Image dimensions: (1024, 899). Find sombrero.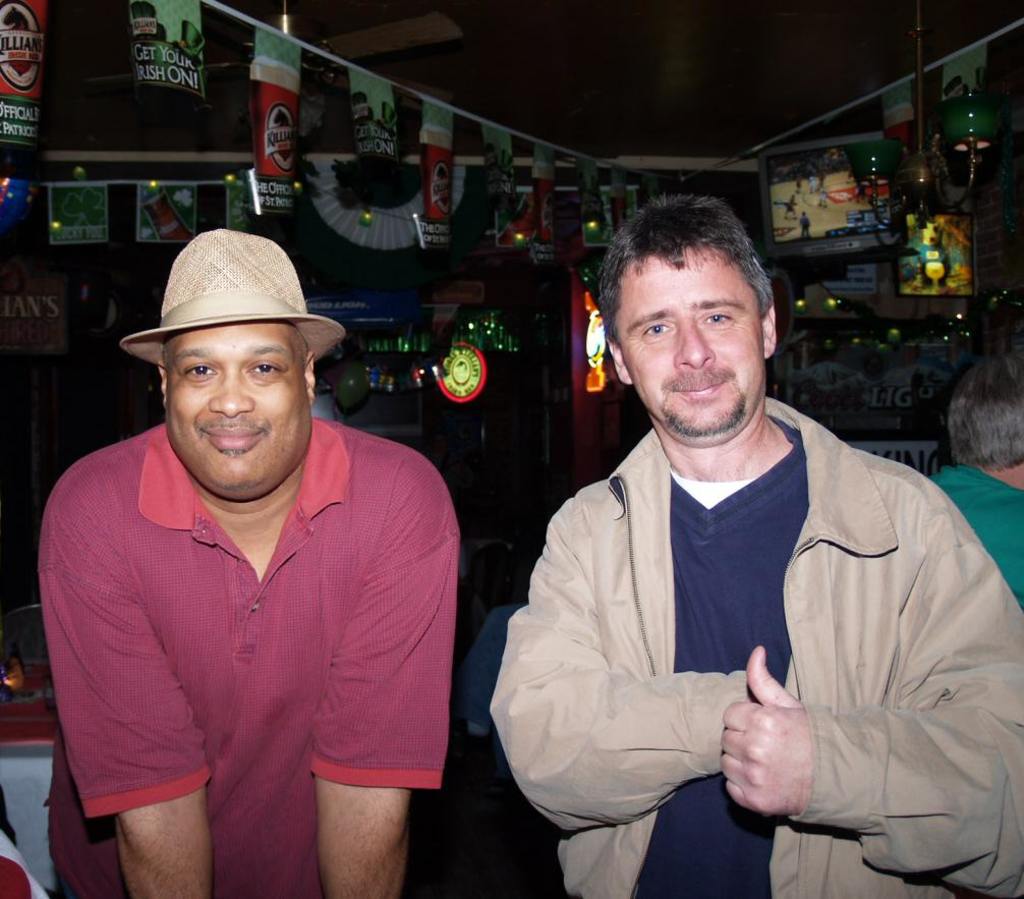
<region>115, 226, 347, 368</region>.
